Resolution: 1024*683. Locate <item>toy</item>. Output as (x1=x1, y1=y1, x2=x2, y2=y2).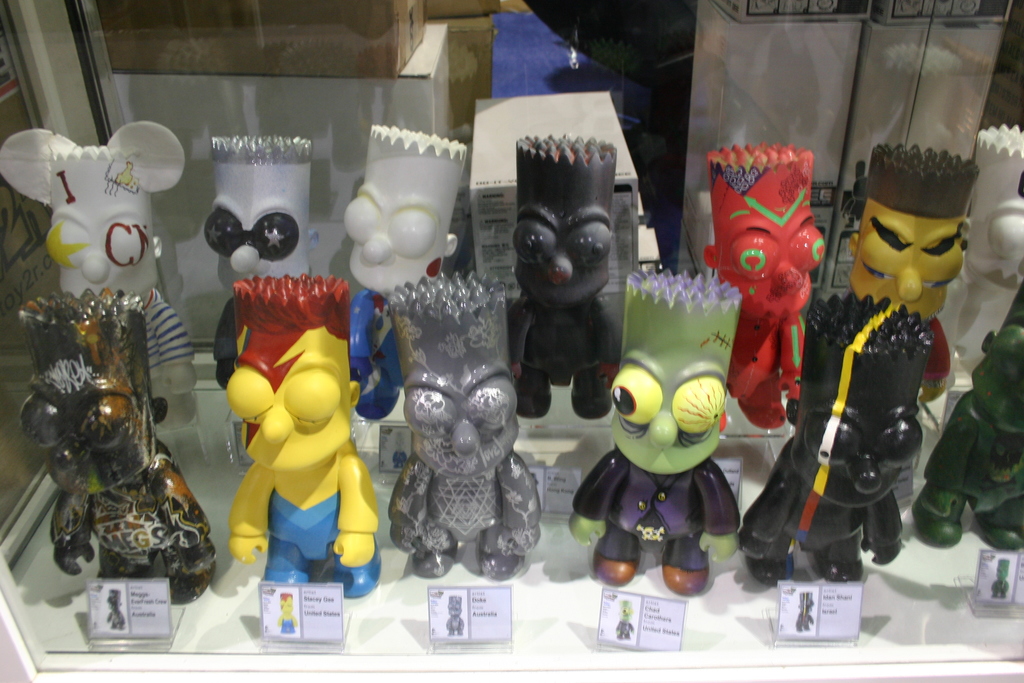
(x1=796, y1=589, x2=814, y2=634).
